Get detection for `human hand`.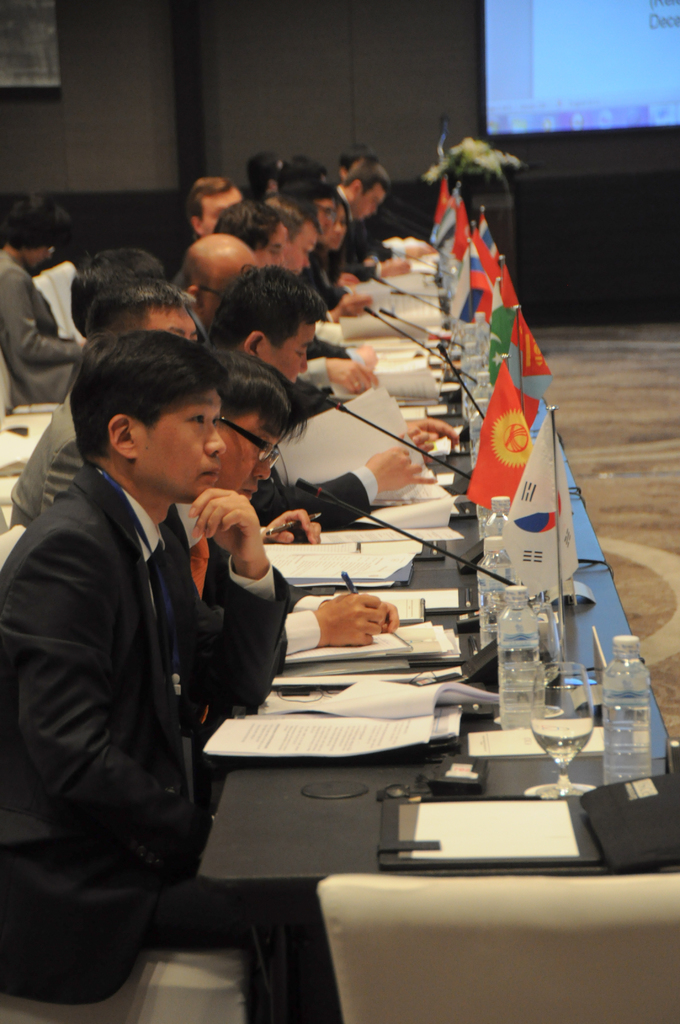
Detection: l=186, t=488, r=268, b=563.
